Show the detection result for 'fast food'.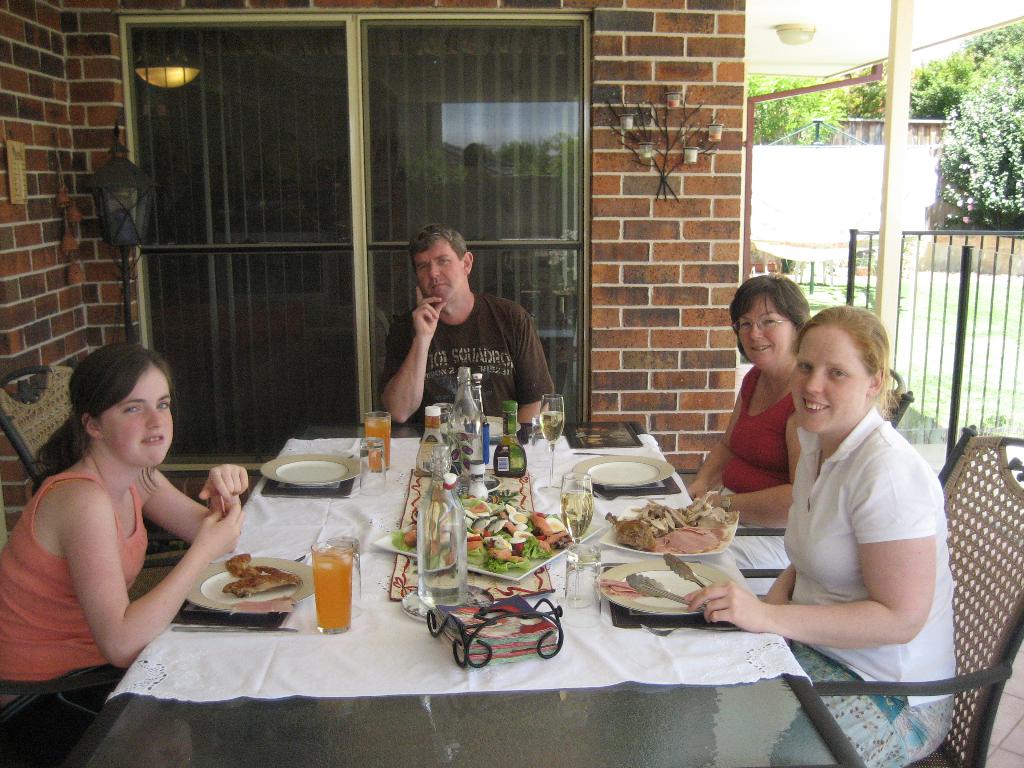
rect(660, 524, 721, 554).
